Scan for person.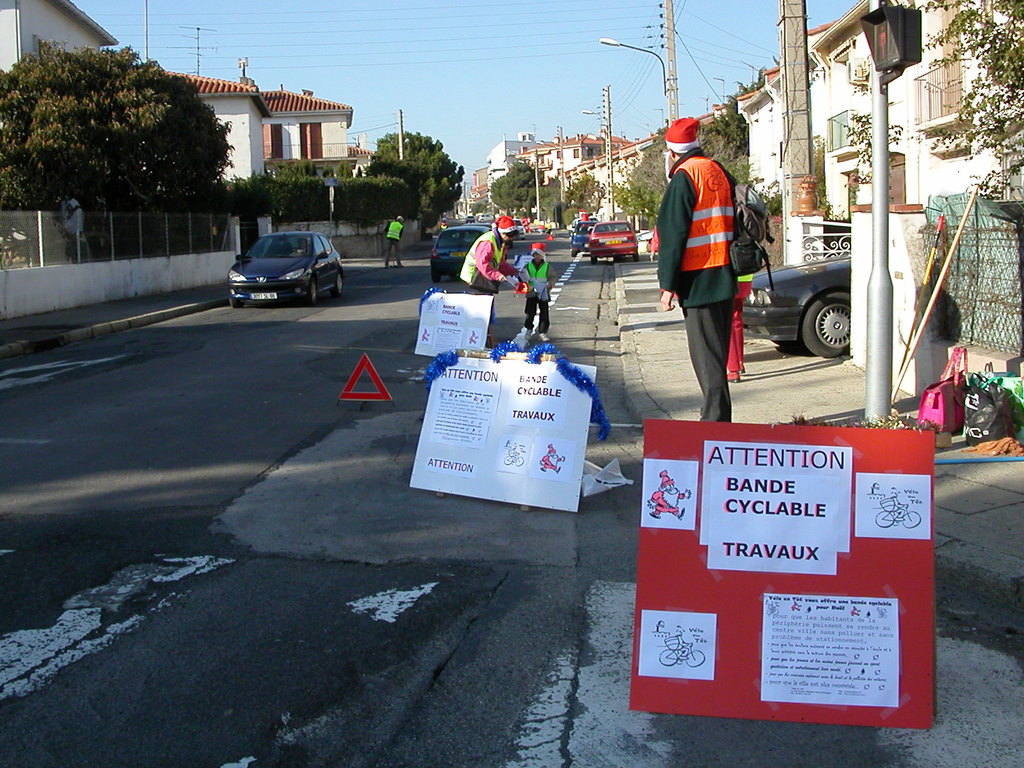
Scan result: region(520, 246, 550, 343).
